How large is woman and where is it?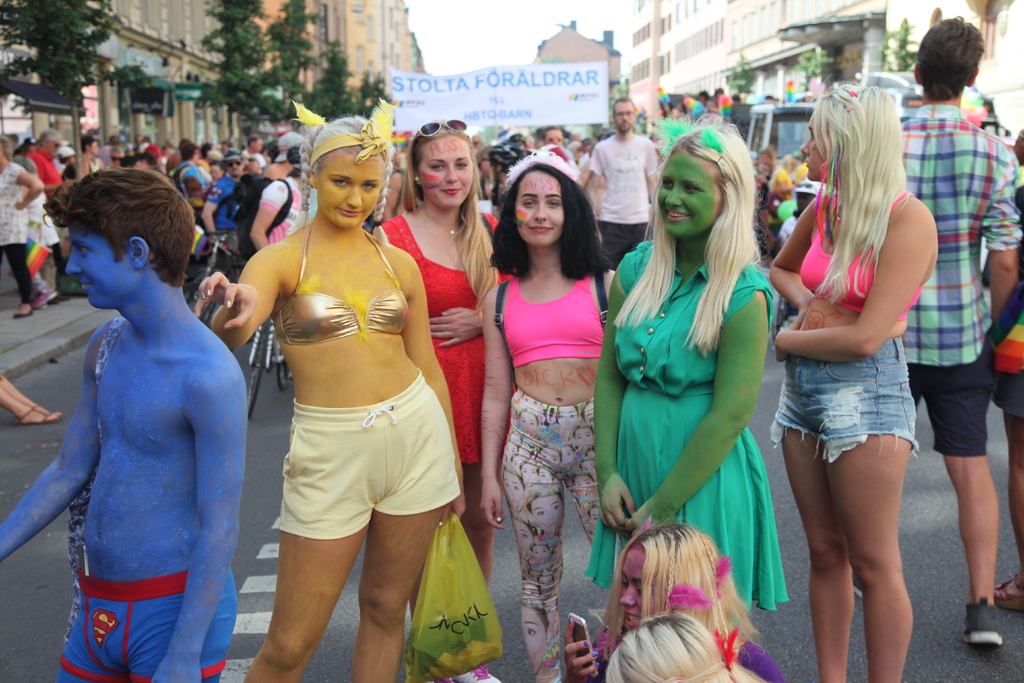
Bounding box: [x1=515, y1=518, x2=535, y2=560].
